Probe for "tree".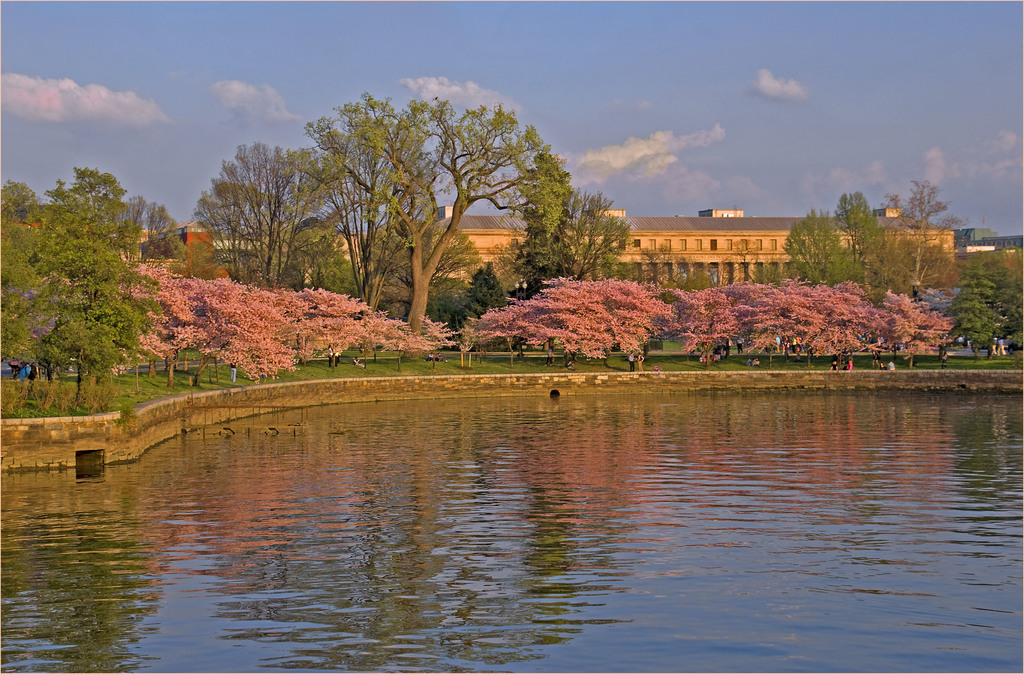
Probe result: (left=782, top=277, right=888, bottom=377).
